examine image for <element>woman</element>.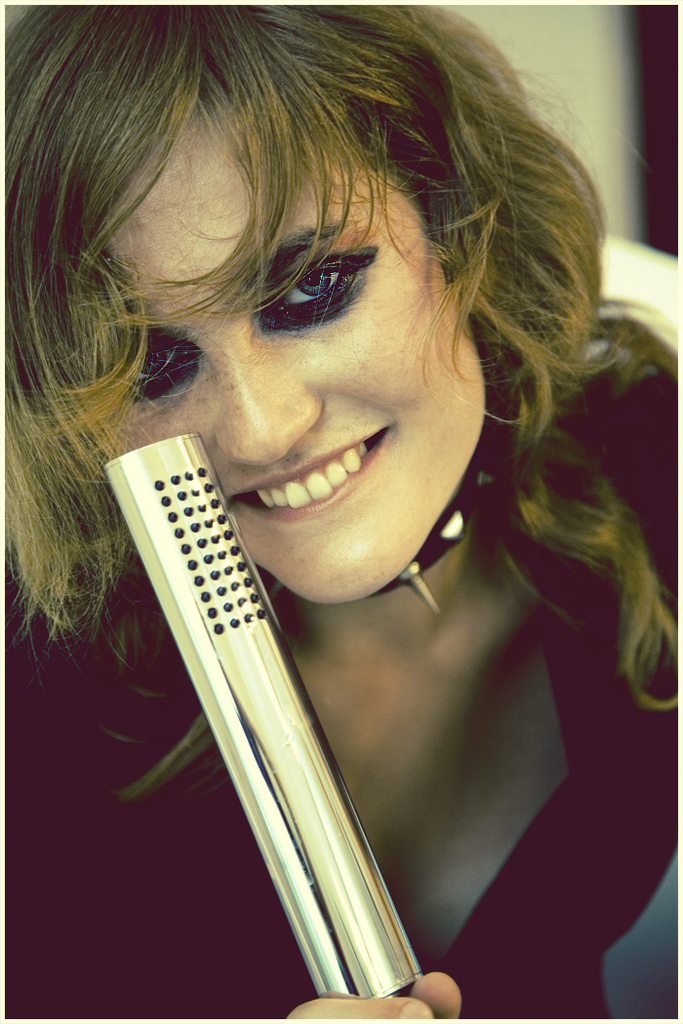
Examination result: select_region(24, 0, 630, 999).
